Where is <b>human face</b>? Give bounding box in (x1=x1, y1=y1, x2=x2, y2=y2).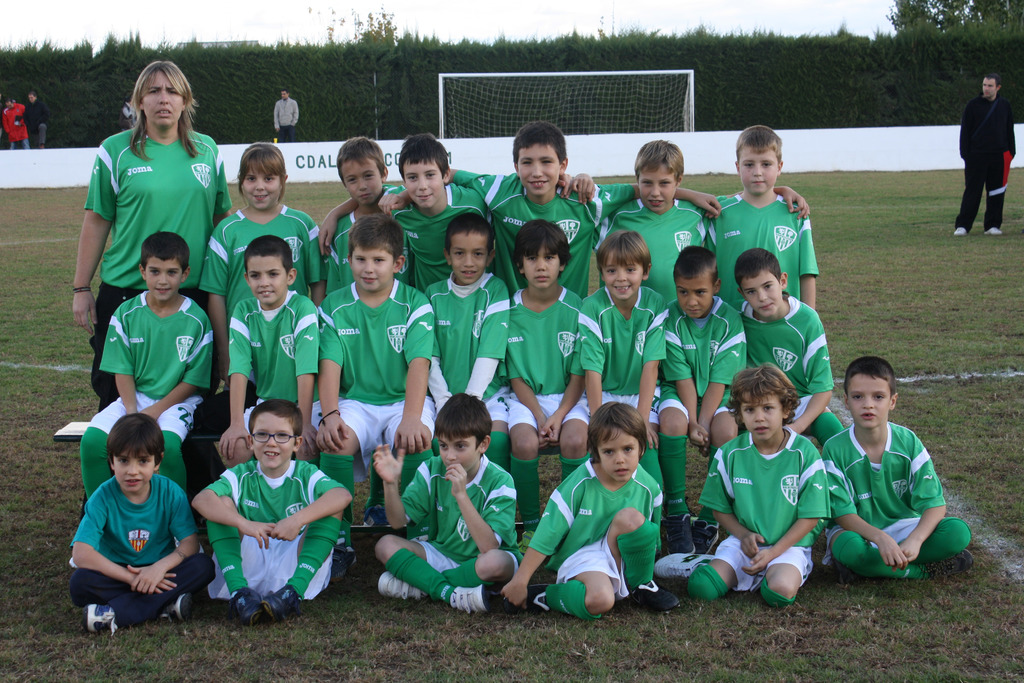
(x1=146, y1=254, x2=180, y2=299).
